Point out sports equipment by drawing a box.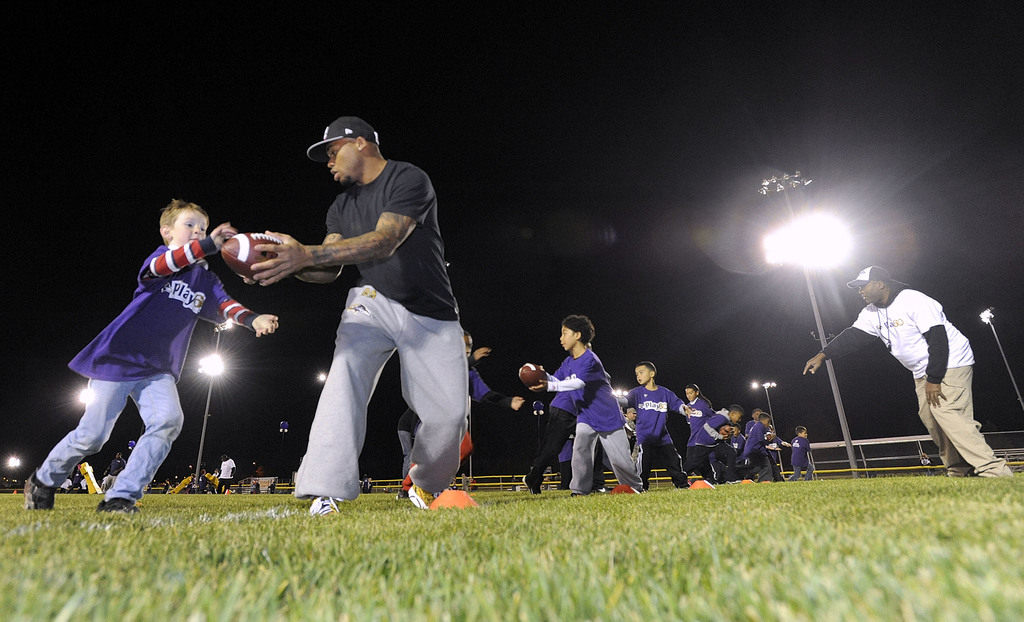
[221,235,278,277].
